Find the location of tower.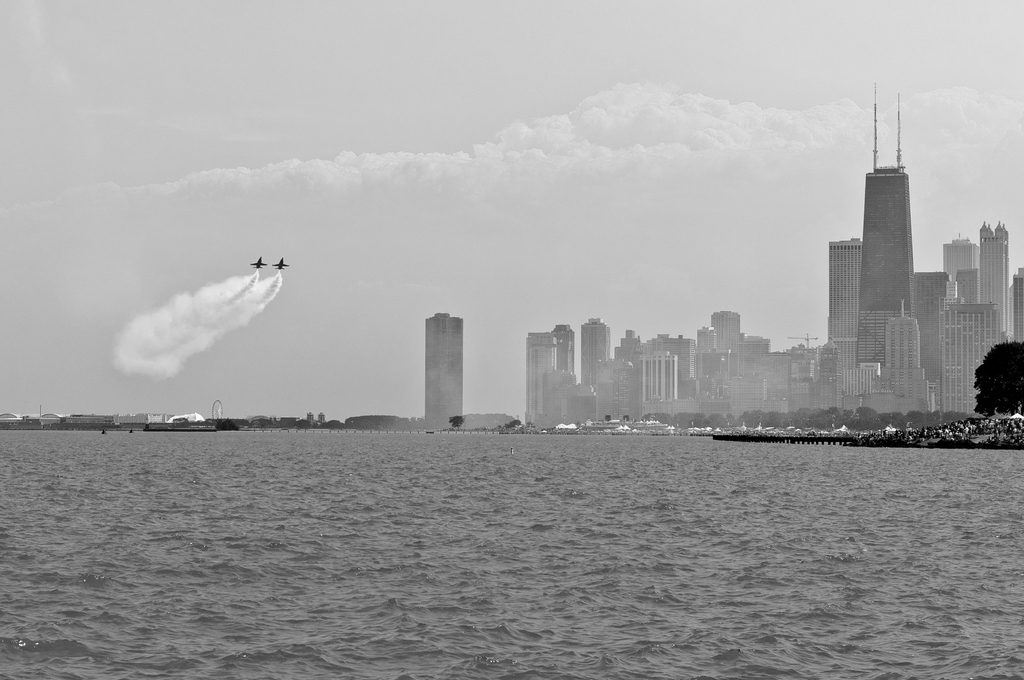
Location: locate(981, 218, 1014, 348).
